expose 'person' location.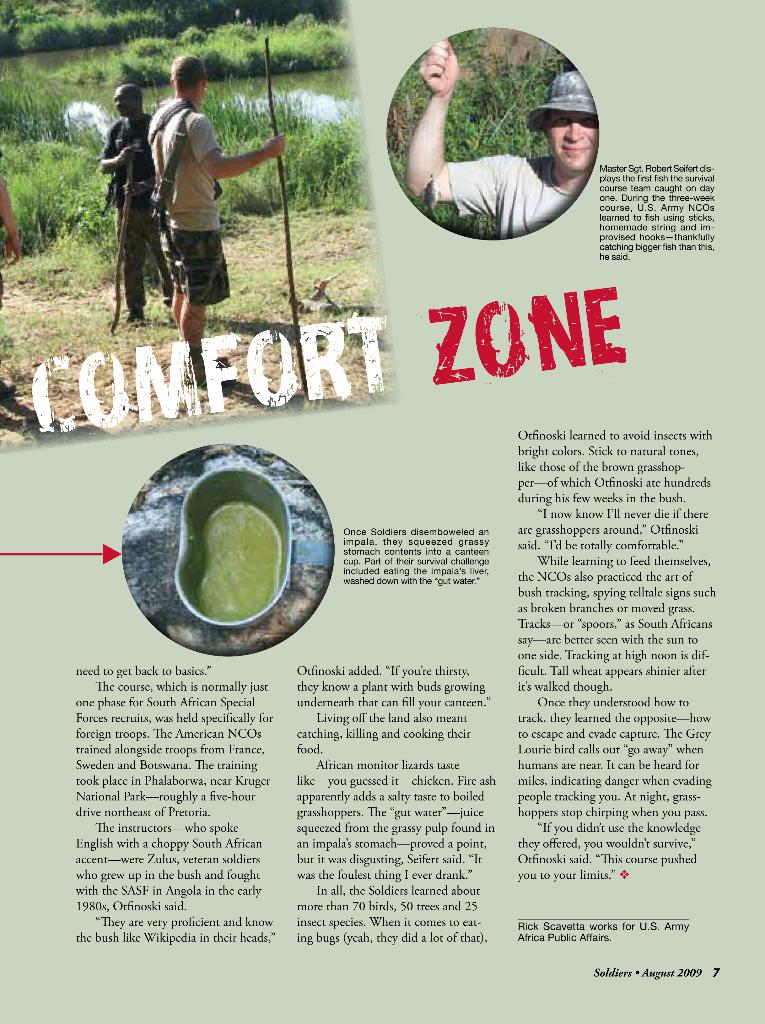
Exposed at [108,75,165,330].
